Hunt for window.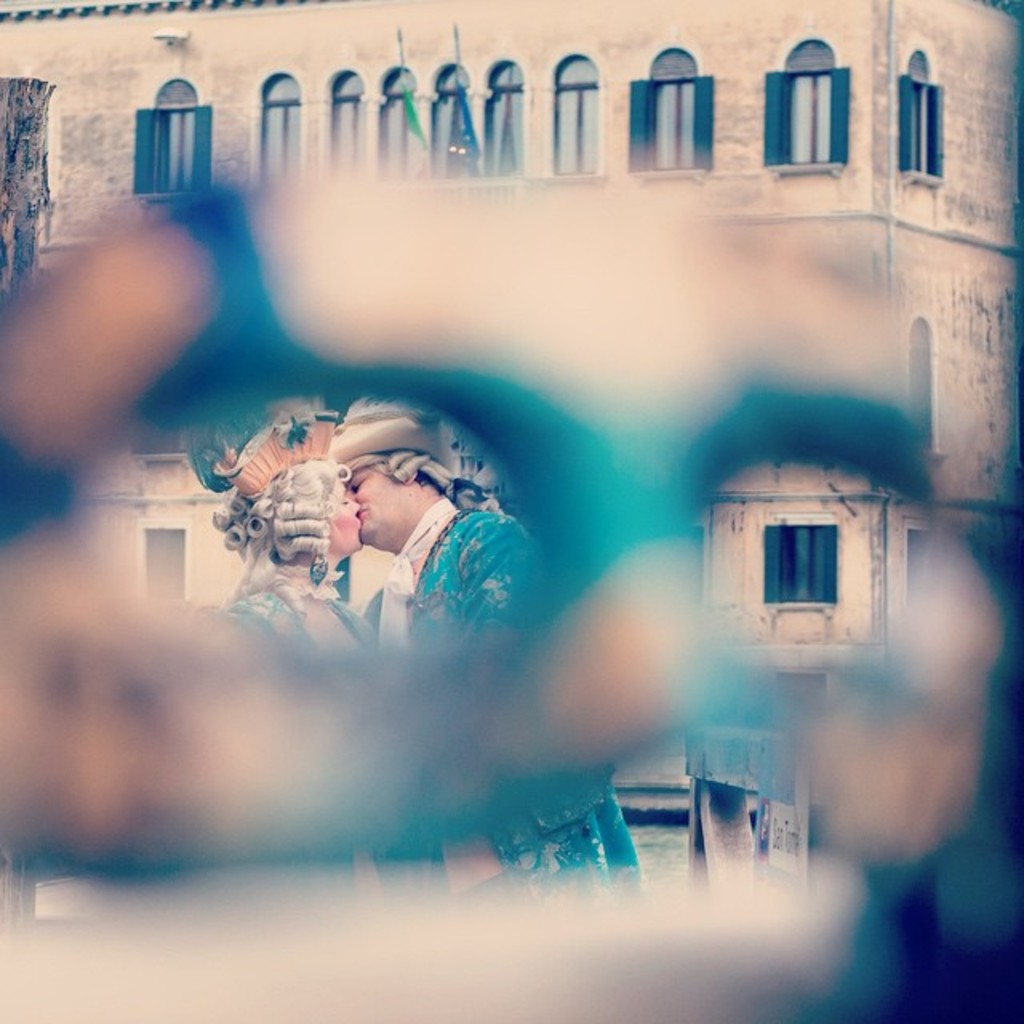
Hunted down at [374, 69, 416, 176].
